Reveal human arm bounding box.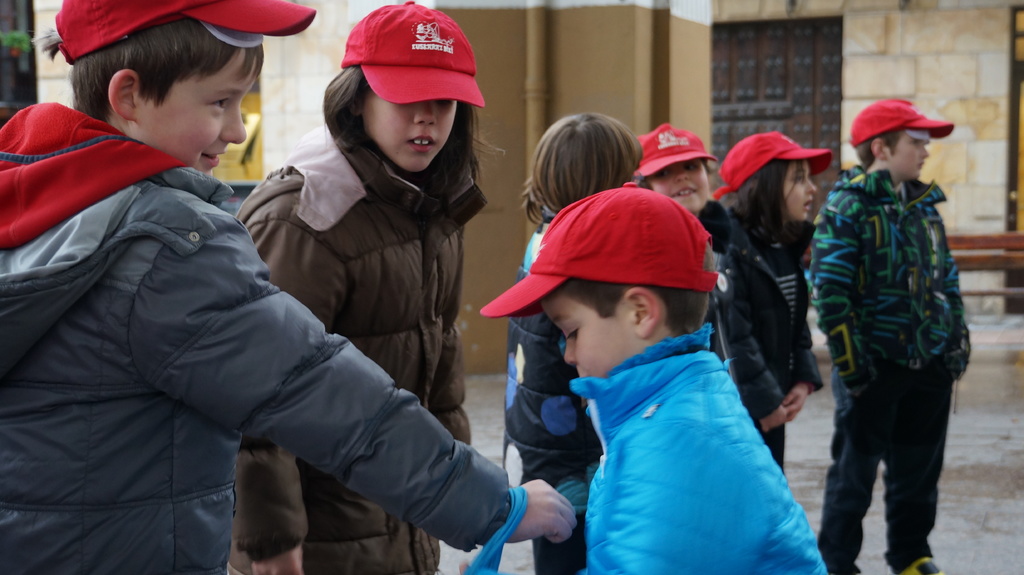
Revealed: box(195, 316, 547, 553).
